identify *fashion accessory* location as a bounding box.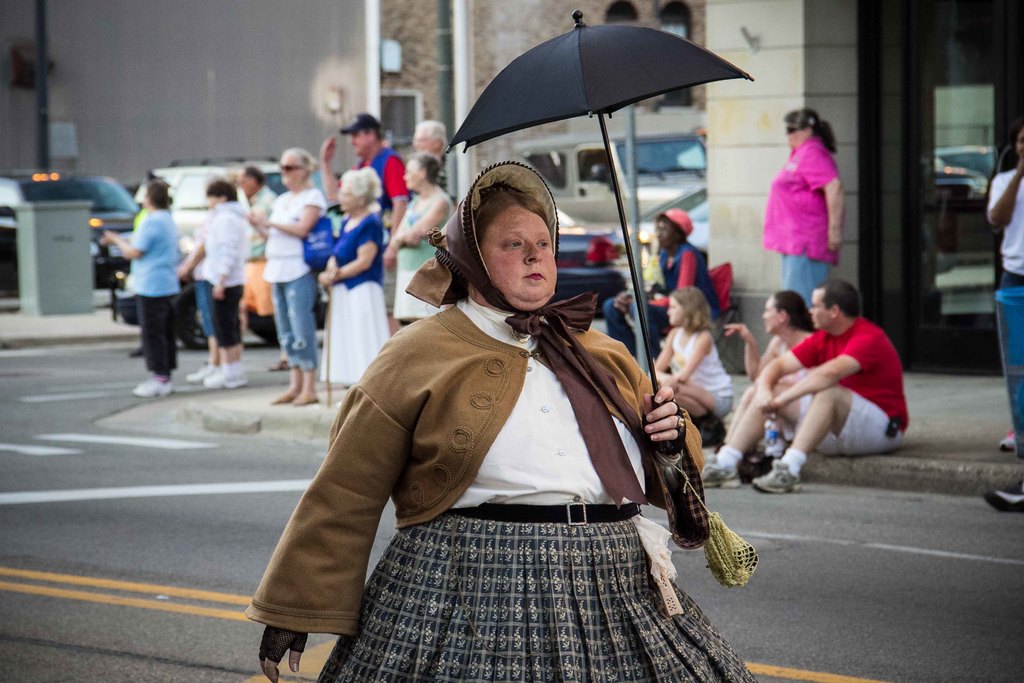
detection(705, 467, 740, 488).
